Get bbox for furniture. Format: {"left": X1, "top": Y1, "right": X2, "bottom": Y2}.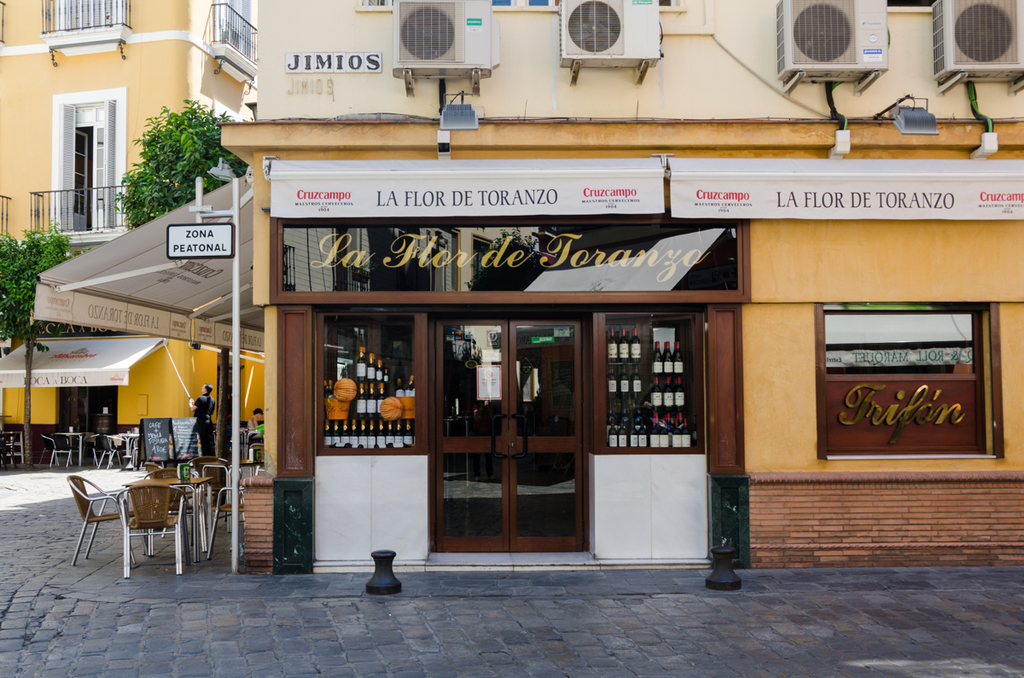
{"left": 117, "top": 479, "right": 187, "bottom": 573}.
